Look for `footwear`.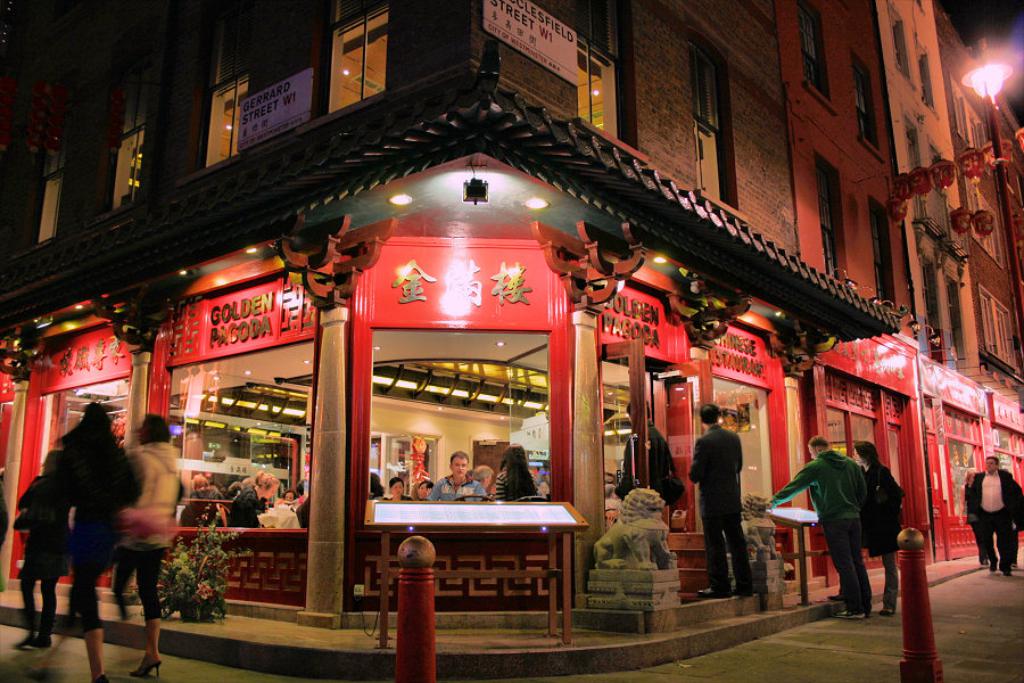
Found: <region>729, 584, 755, 596</region>.
